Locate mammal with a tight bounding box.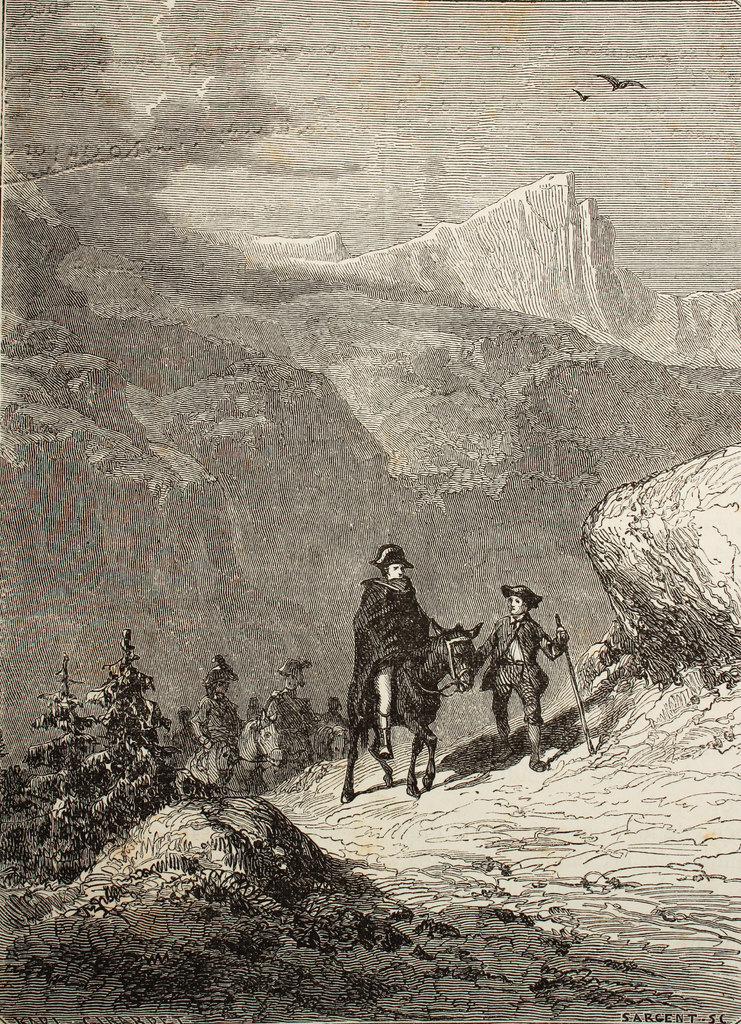
[left=349, top=543, right=431, bottom=762].
